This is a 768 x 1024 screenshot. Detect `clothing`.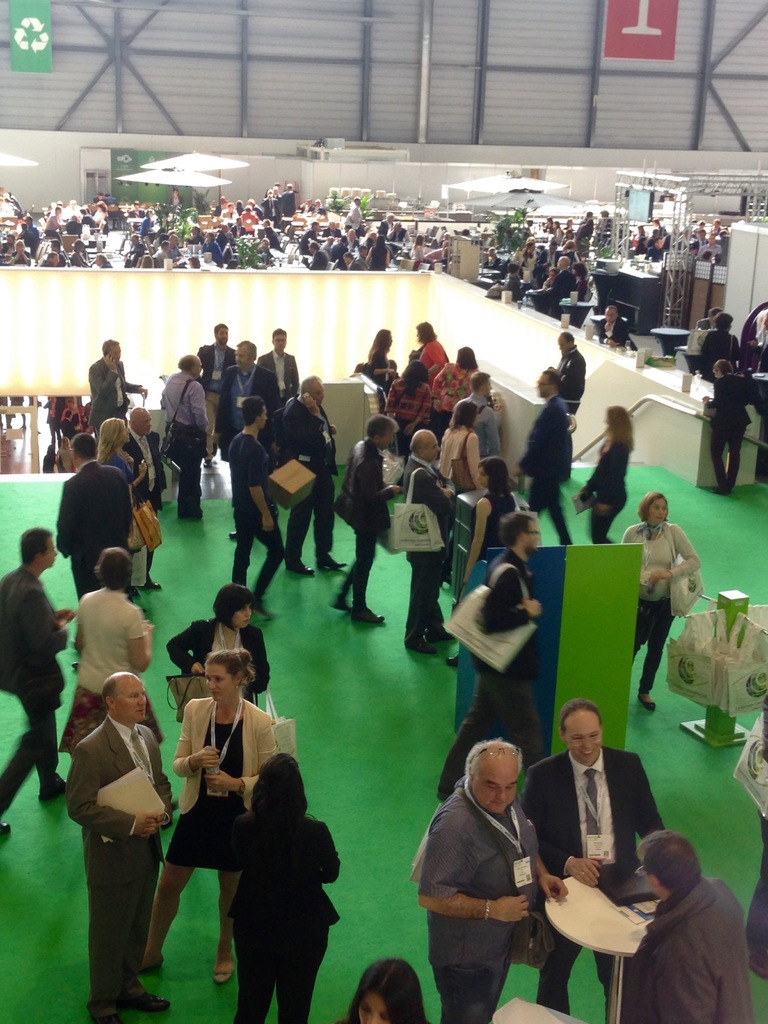
{"left": 702, "top": 332, "right": 741, "bottom": 379}.
